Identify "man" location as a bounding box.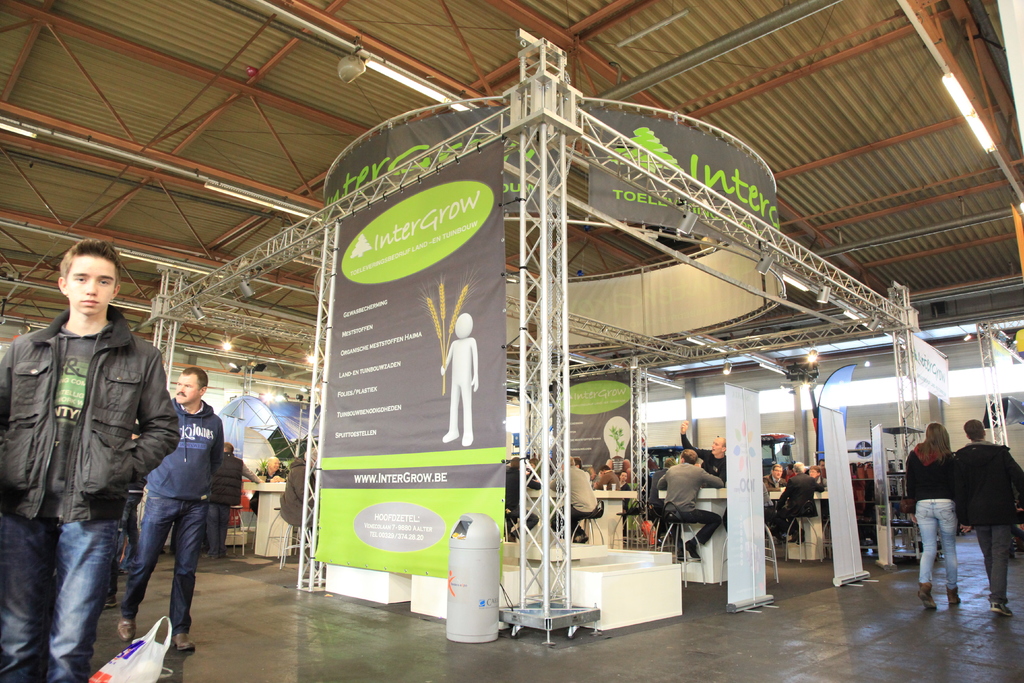
box(278, 445, 316, 536).
